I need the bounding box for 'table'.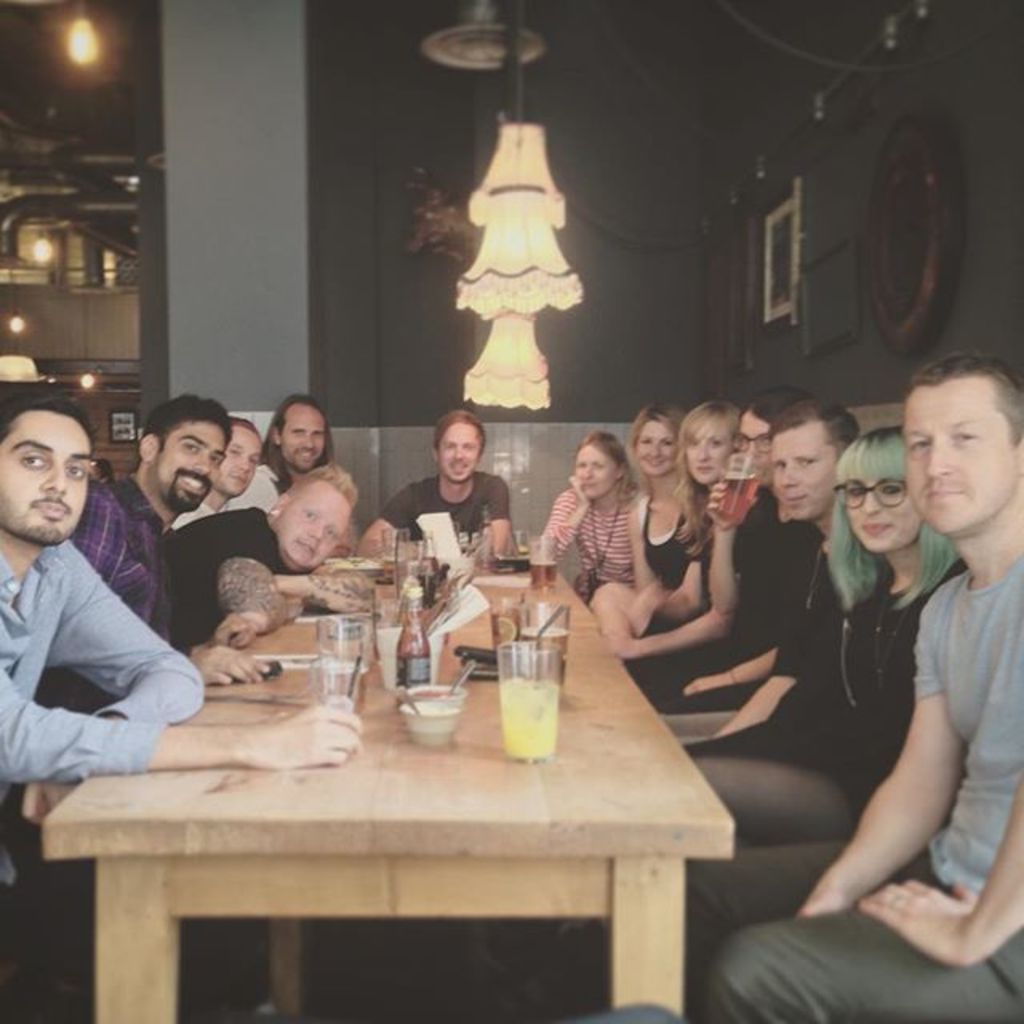
Here it is: BBox(2, 550, 814, 1005).
